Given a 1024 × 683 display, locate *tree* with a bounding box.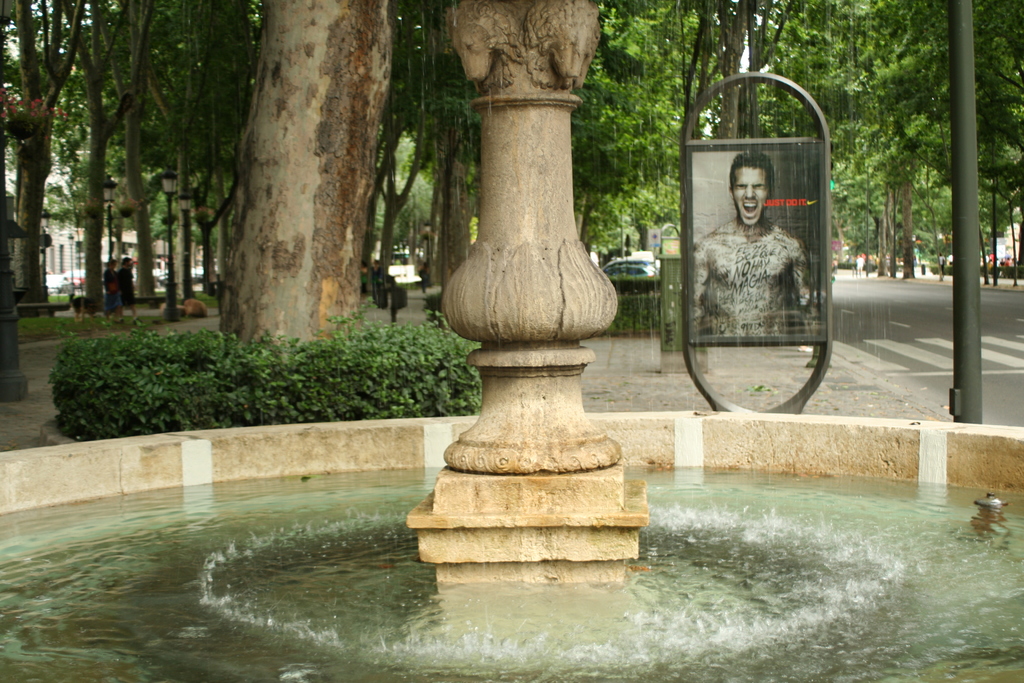
Located: rect(965, 145, 1023, 281).
